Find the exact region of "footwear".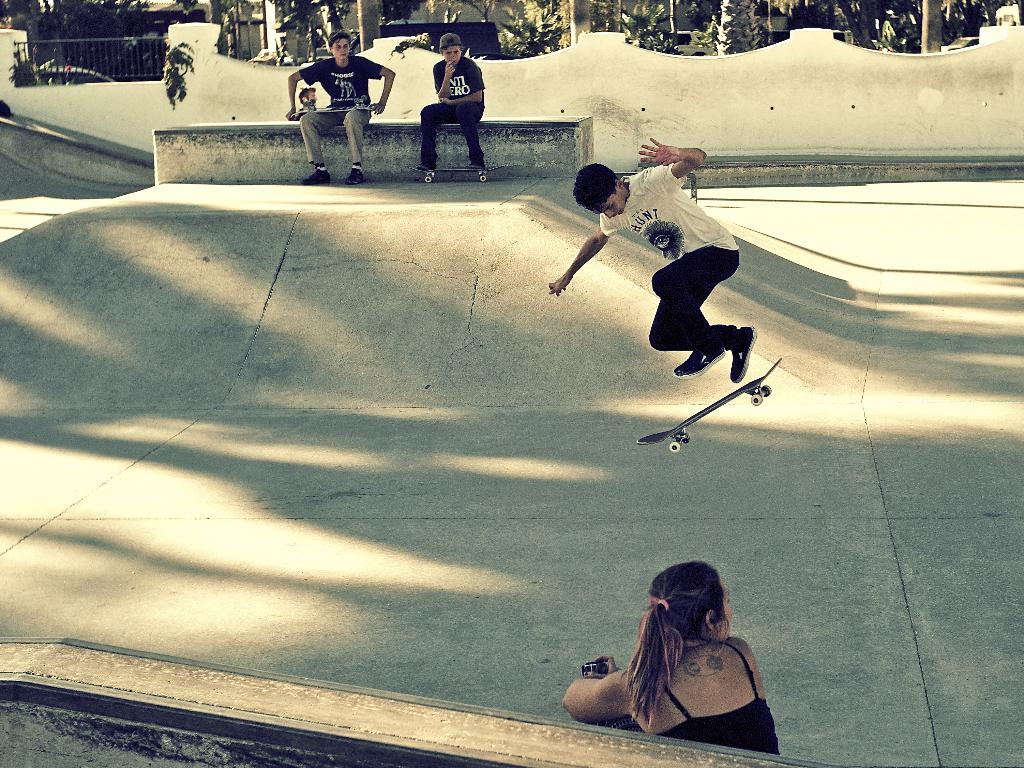
Exact region: [465, 161, 485, 172].
